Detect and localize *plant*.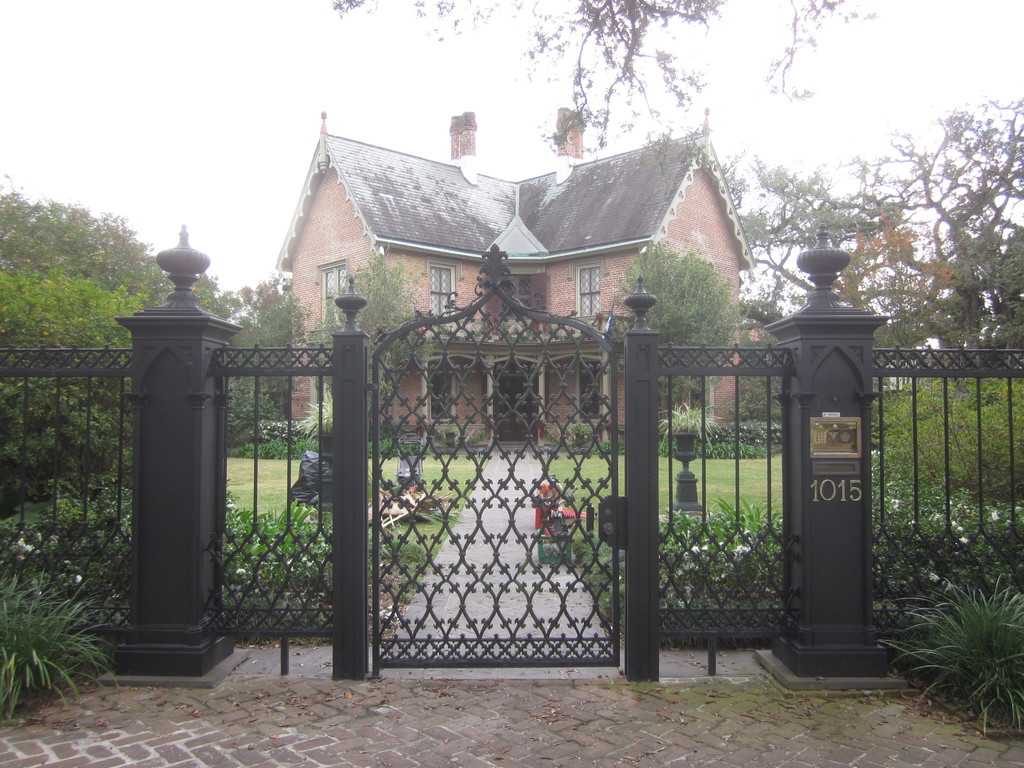
Localized at {"x1": 888, "y1": 522, "x2": 1023, "y2": 716}.
